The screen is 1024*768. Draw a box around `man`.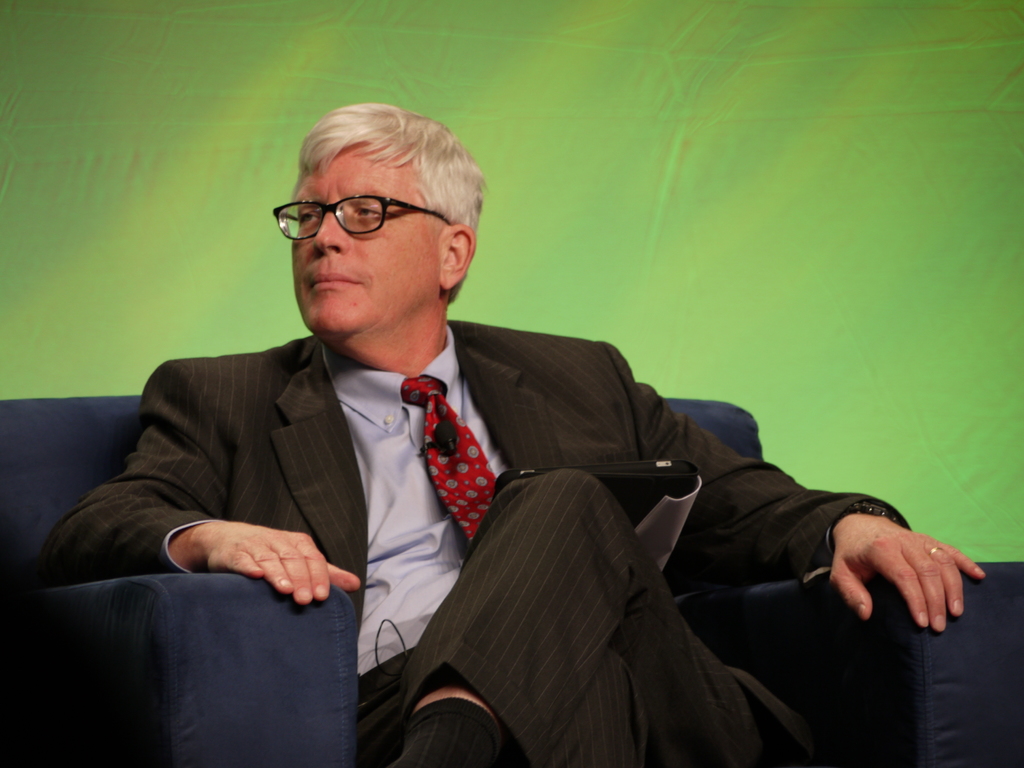
(left=51, top=135, right=932, bottom=756).
